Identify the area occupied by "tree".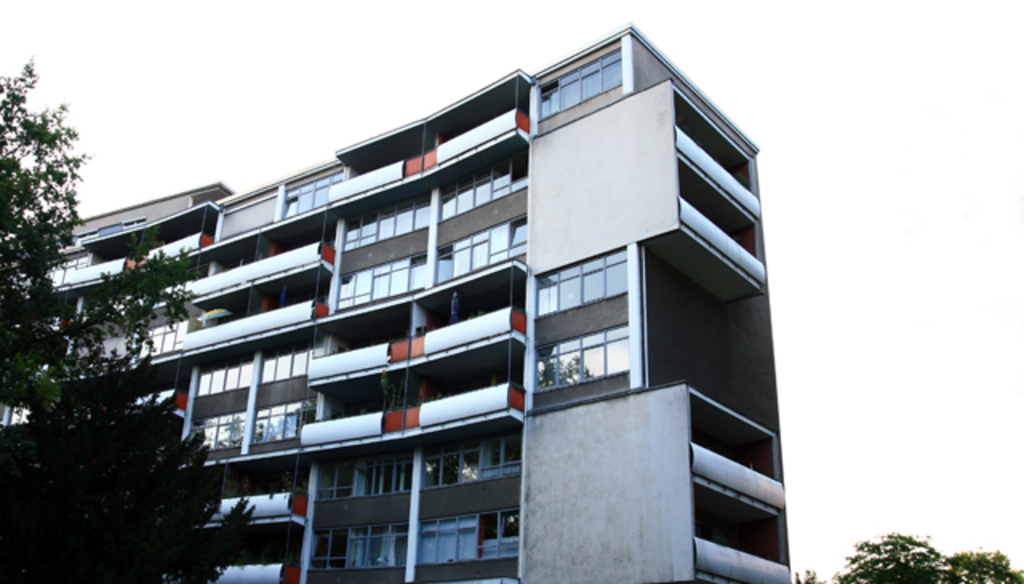
Area: crop(0, 45, 219, 427).
